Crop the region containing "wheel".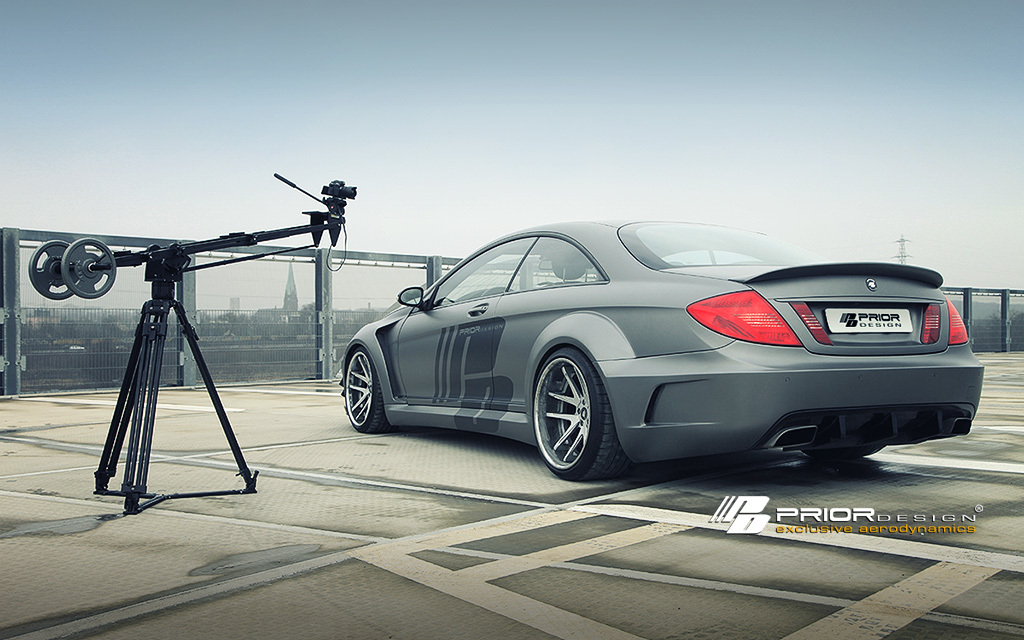
Crop region: [left=527, top=348, right=634, bottom=487].
